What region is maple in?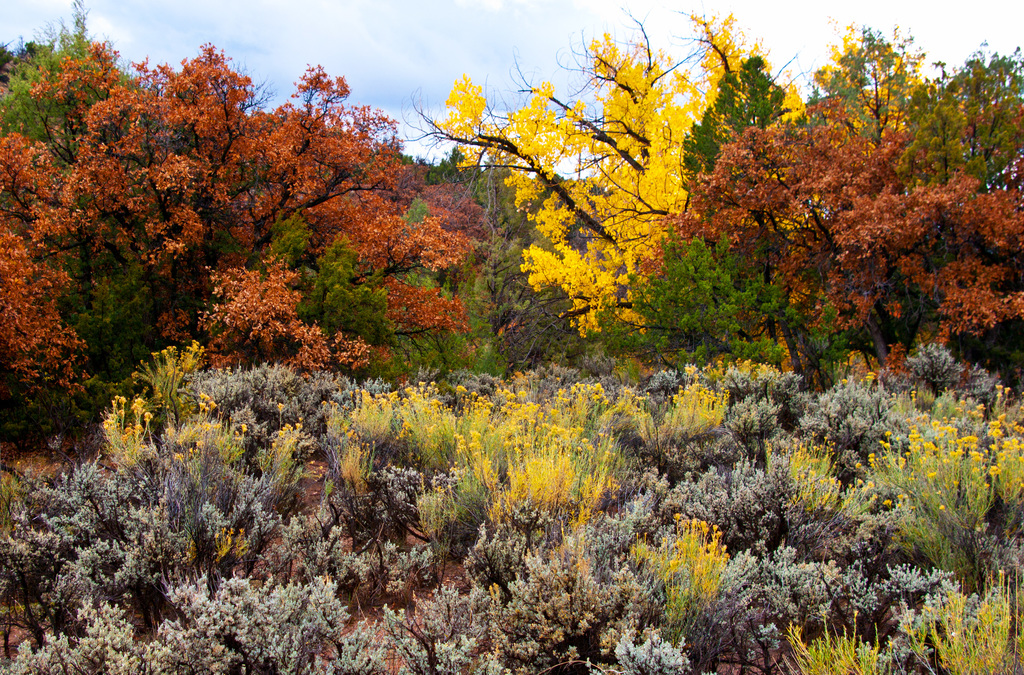
{"left": 427, "top": 6, "right": 807, "bottom": 345}.
